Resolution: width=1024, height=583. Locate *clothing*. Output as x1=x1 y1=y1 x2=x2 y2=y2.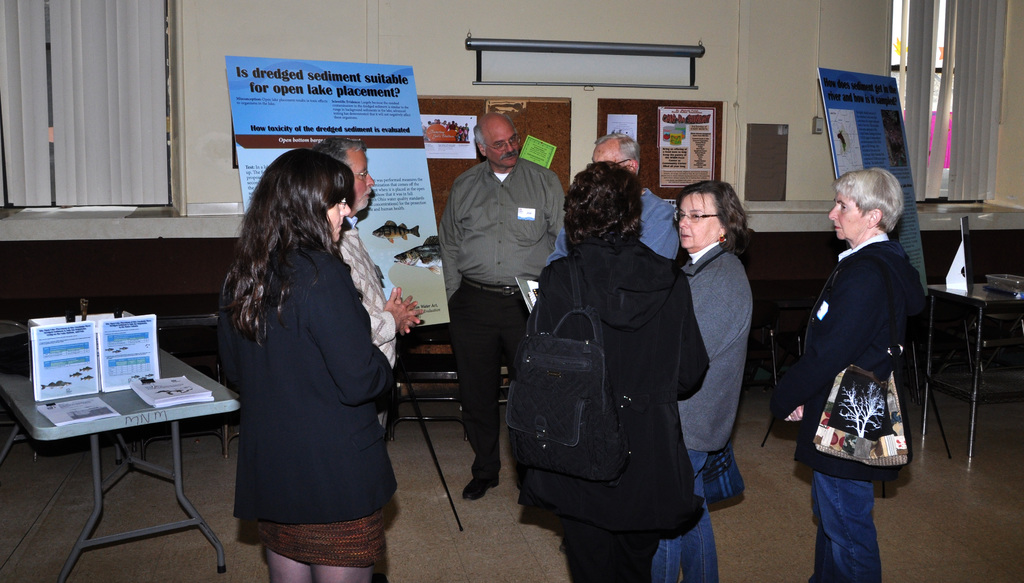
x1=787 y1=228 x2=927 y2=582.
